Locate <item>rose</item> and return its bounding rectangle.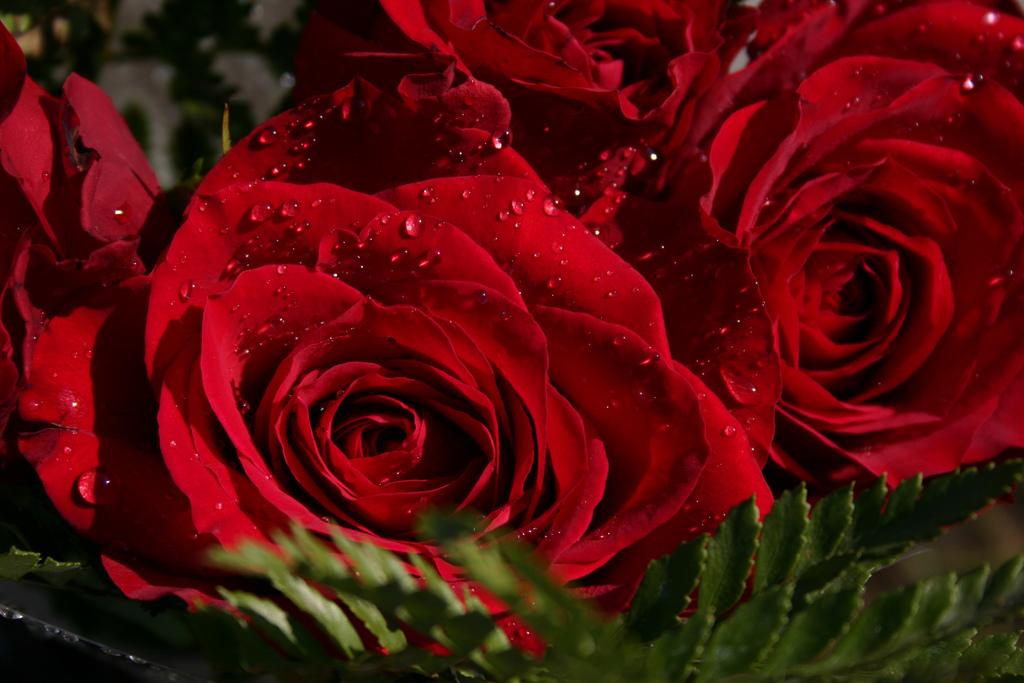
<box>0,17,161,400</box>.
